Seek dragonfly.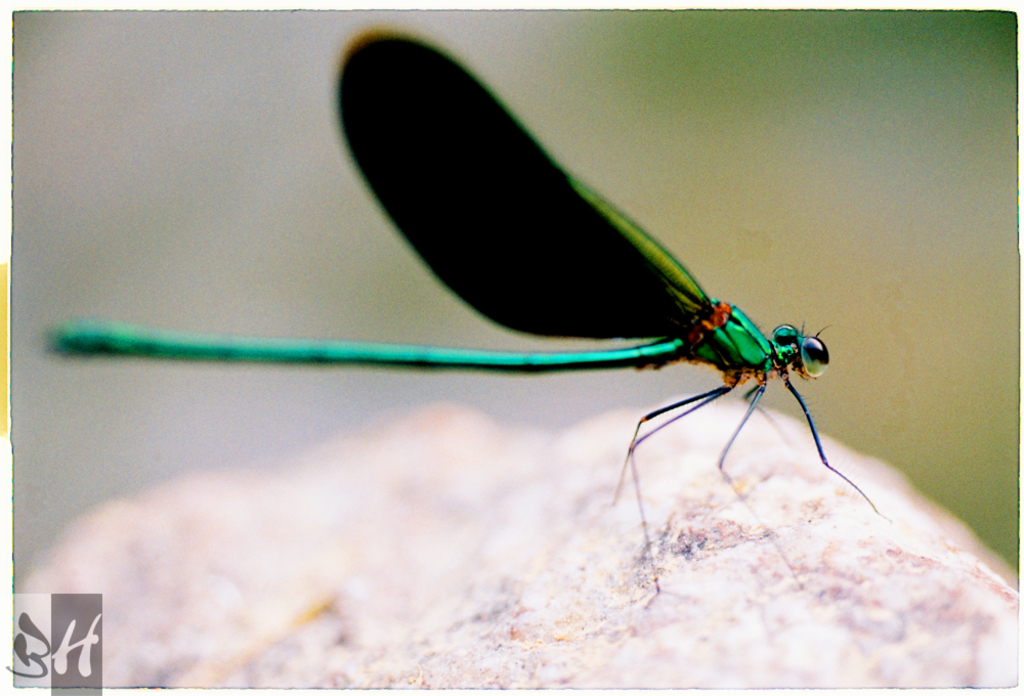
<box>43,27,894,606</box>.
